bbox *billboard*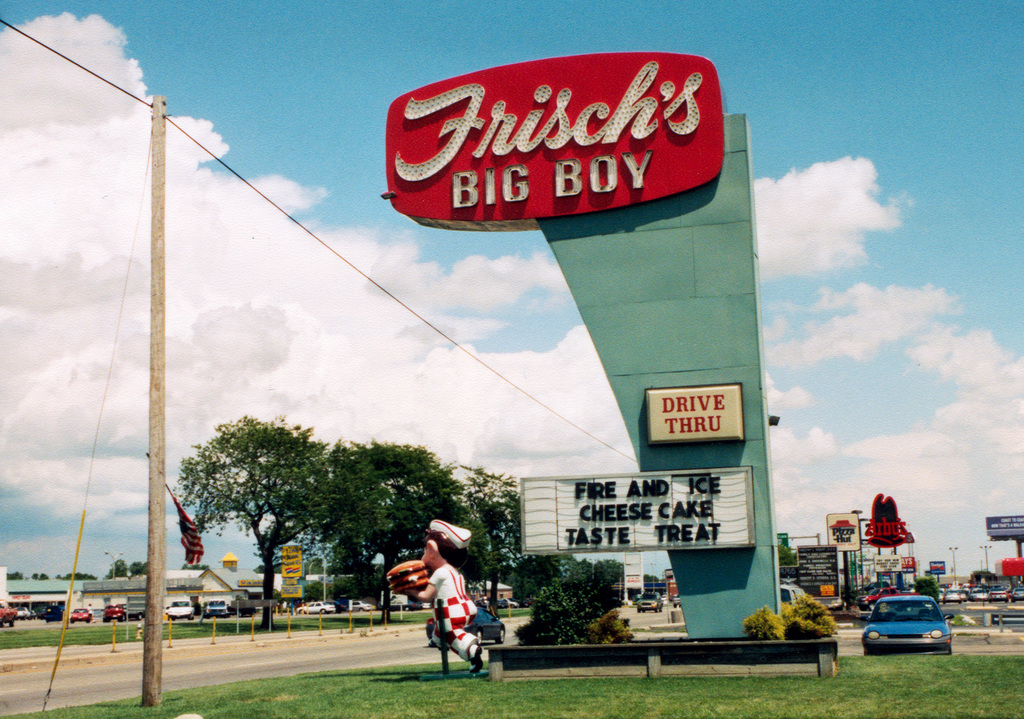
bbox=(520, 464, 751, 548)
